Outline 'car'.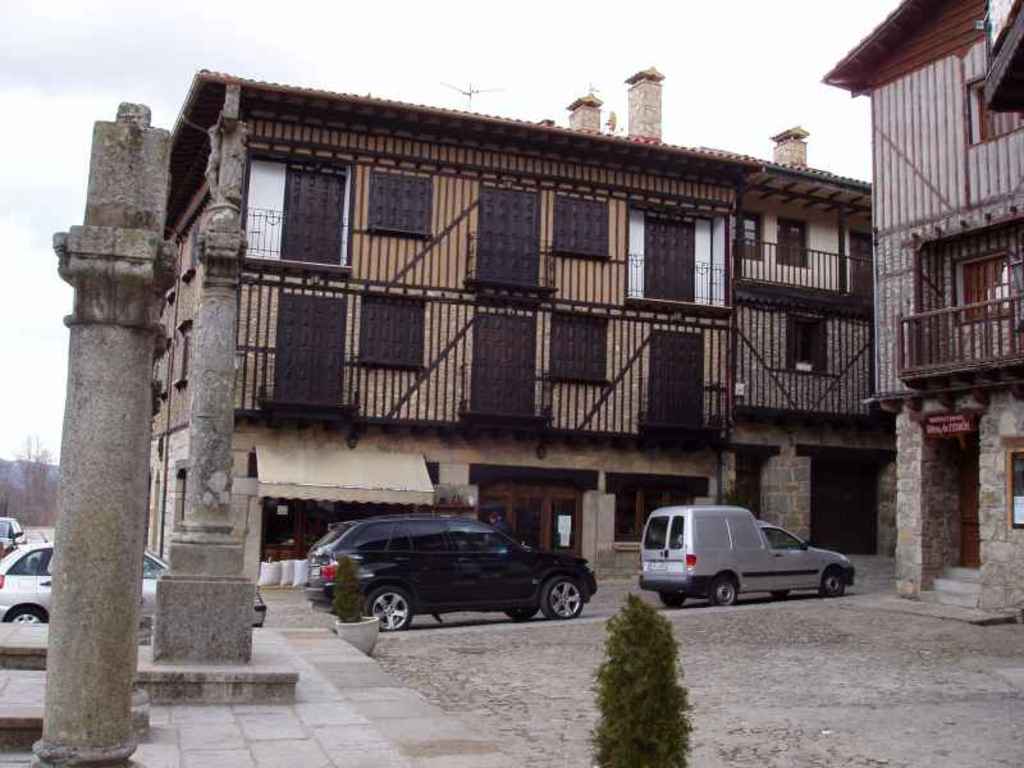
Outline: bbox=[303, 515, 598, 627].
